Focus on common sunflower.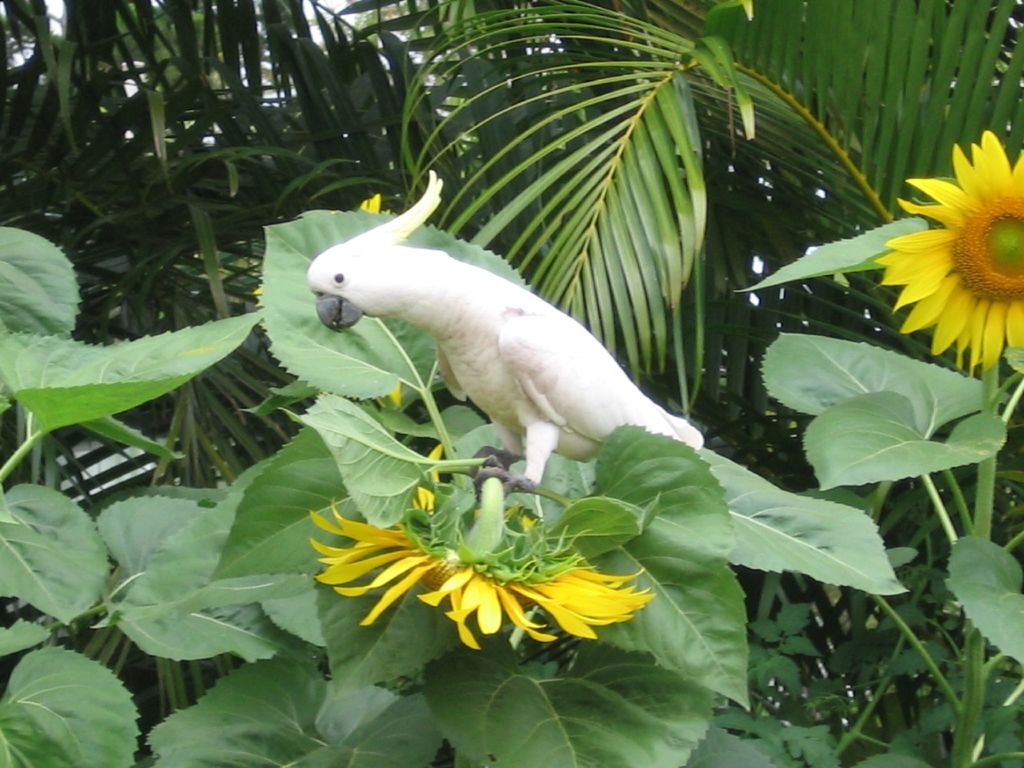
Focused at 872/132/1023/378.
